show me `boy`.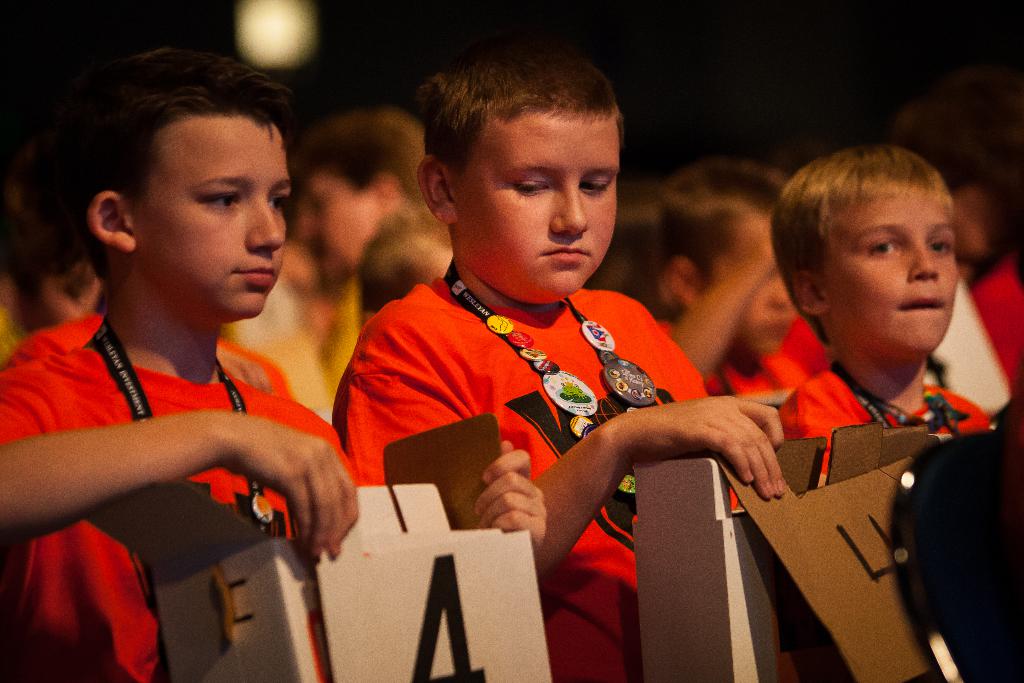
`boy` is here: 652, 162, 792, 417.
